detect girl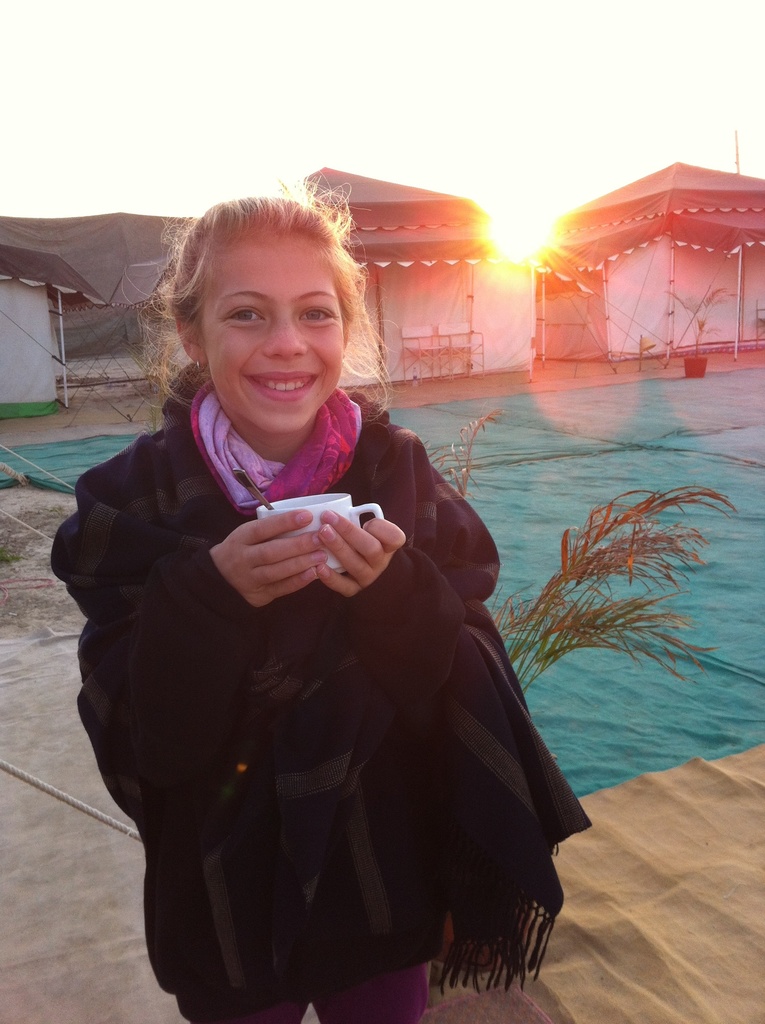
[x1=52, y1=199, x2=593, y2=1023]
